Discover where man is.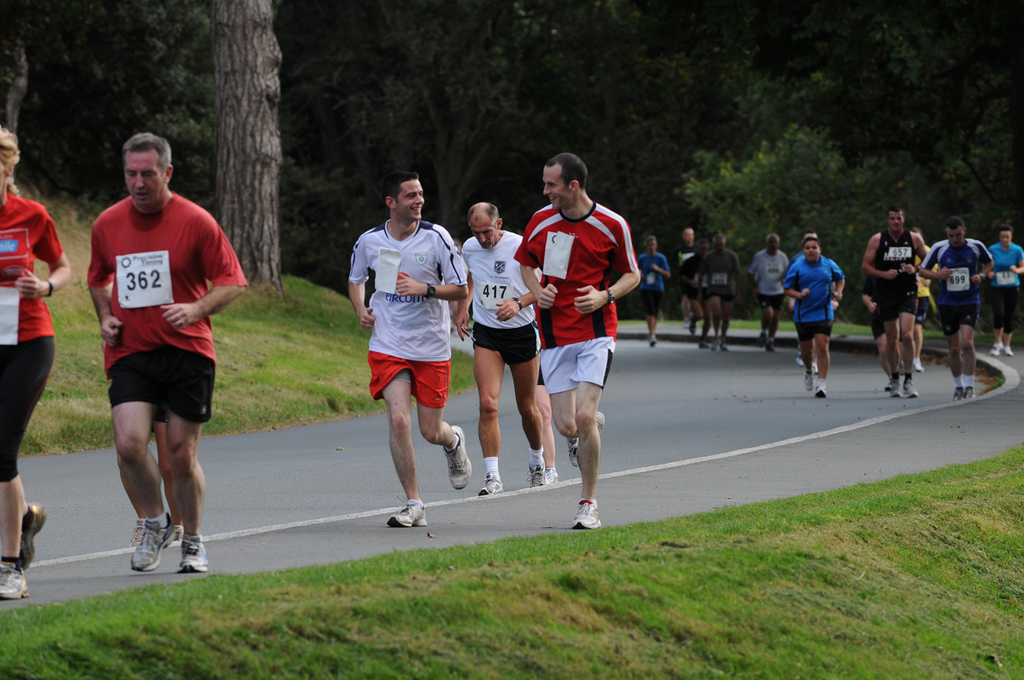
Discovered at <box>673,228,699,324</box>.
